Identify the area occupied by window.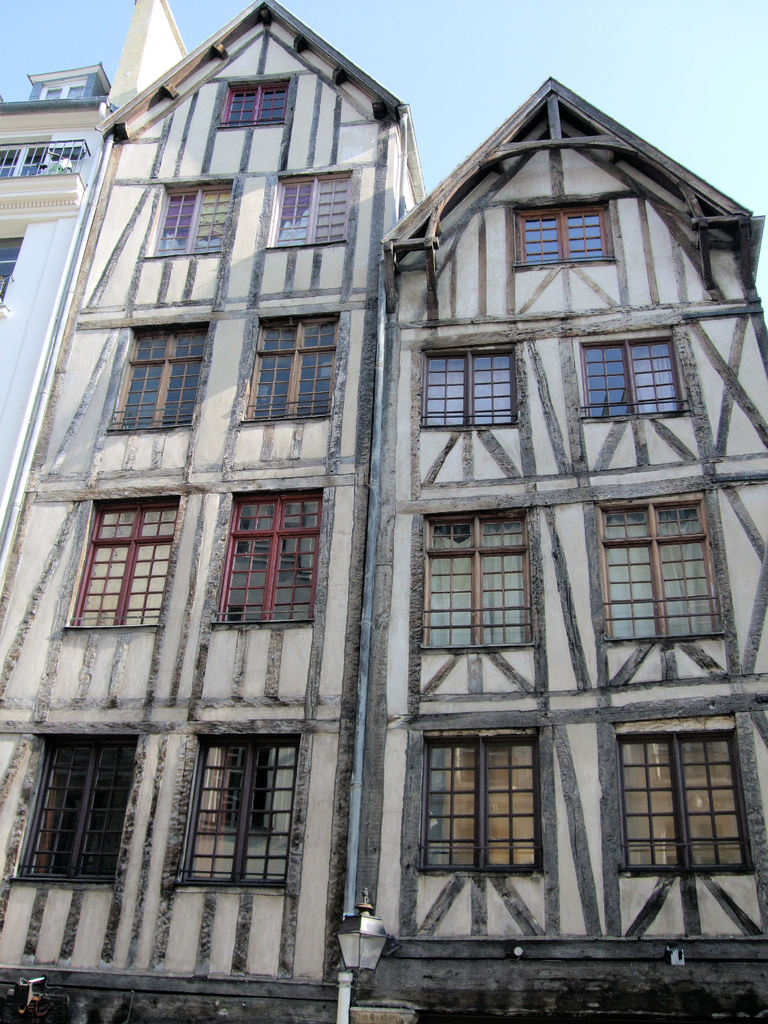
Area: x1=105 y1=317 x2=212 y2=431.
